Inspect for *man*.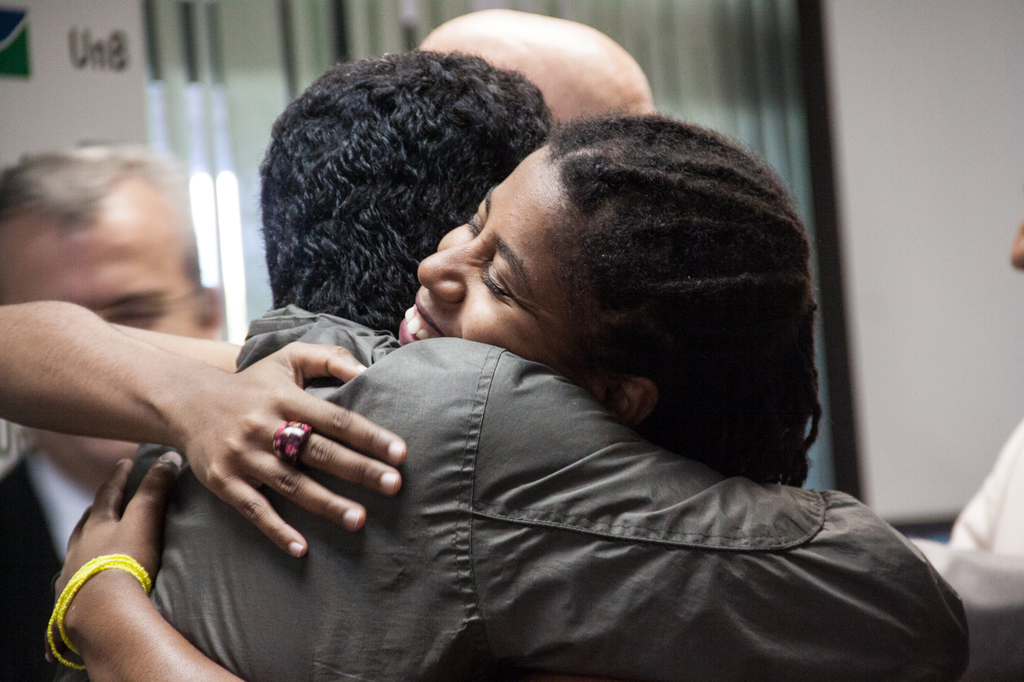
Inspection: 118, 44, 980, 681.
